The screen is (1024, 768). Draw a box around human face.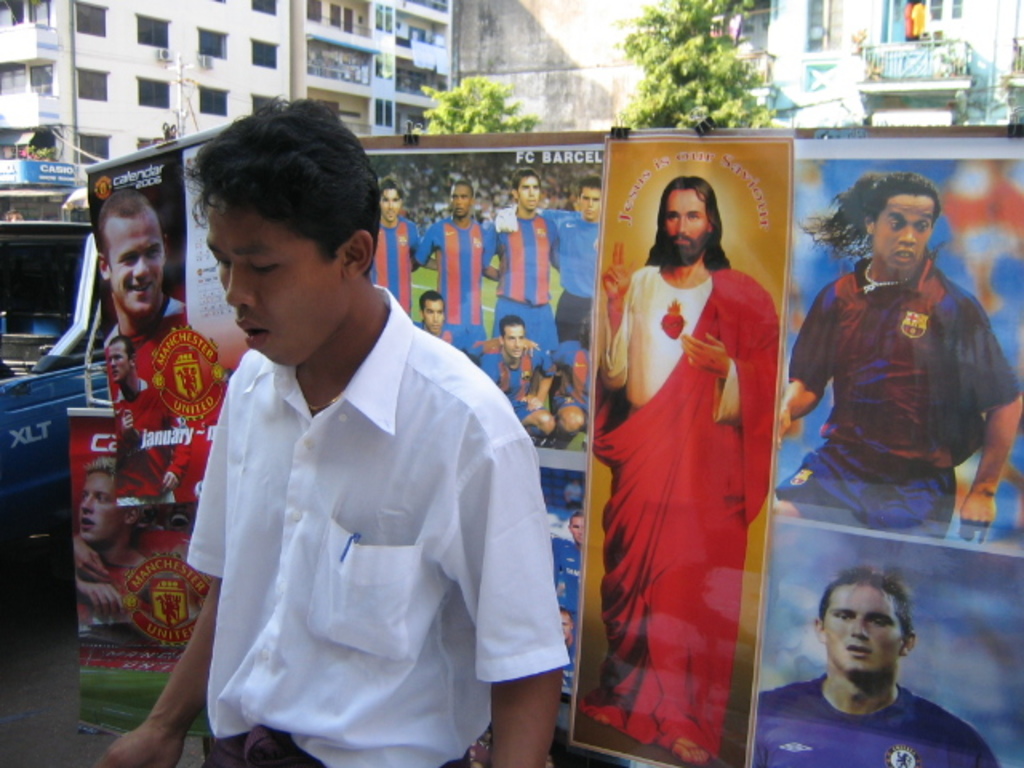
107/210/174/318.
